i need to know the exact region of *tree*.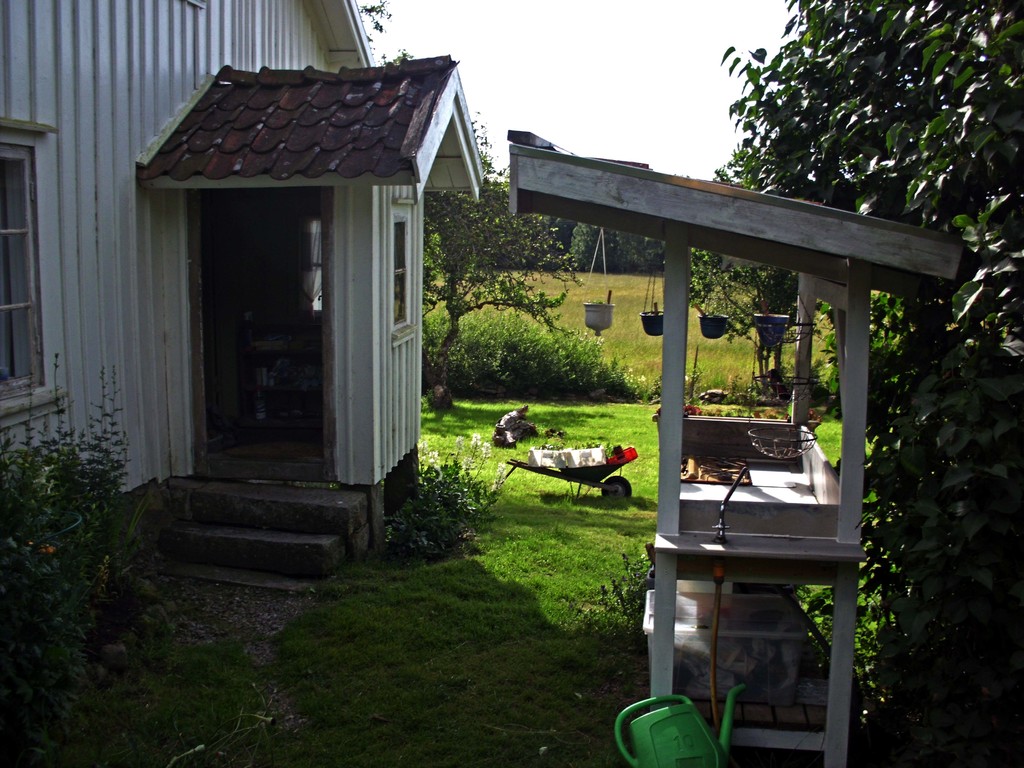
Region: [701, 0, 1023, 767].
